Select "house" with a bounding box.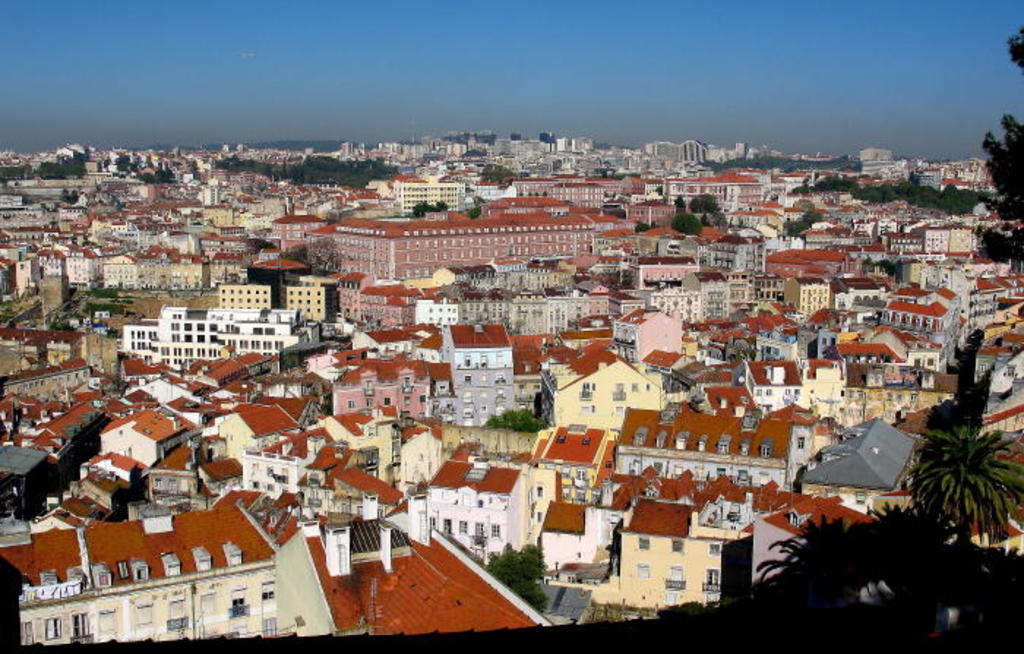
BBox(803, 224, 857, 240).
